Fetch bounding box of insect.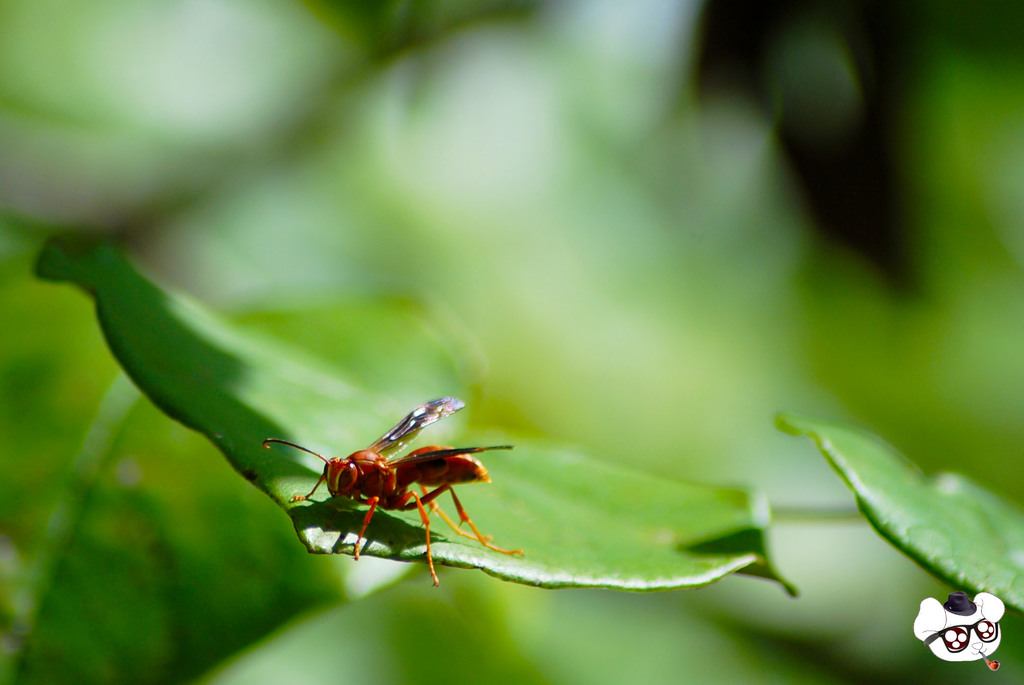
Bbox: left=264, top=396, right=525, bottom=583.
